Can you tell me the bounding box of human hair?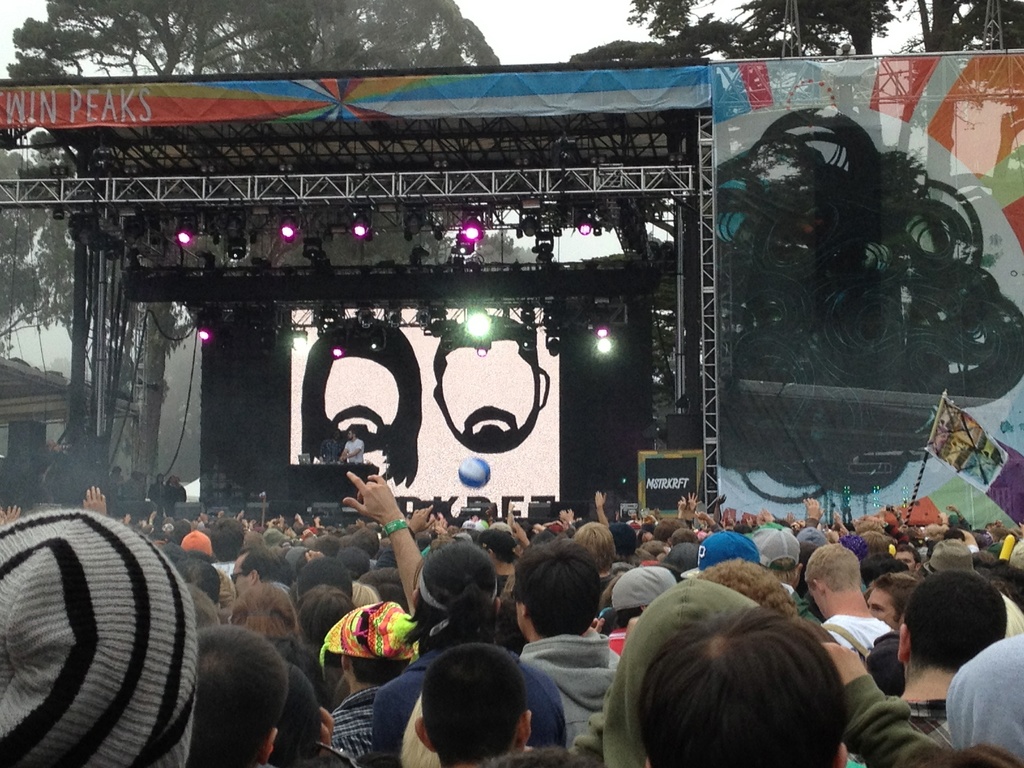
box(392, 545, 499, 650).
